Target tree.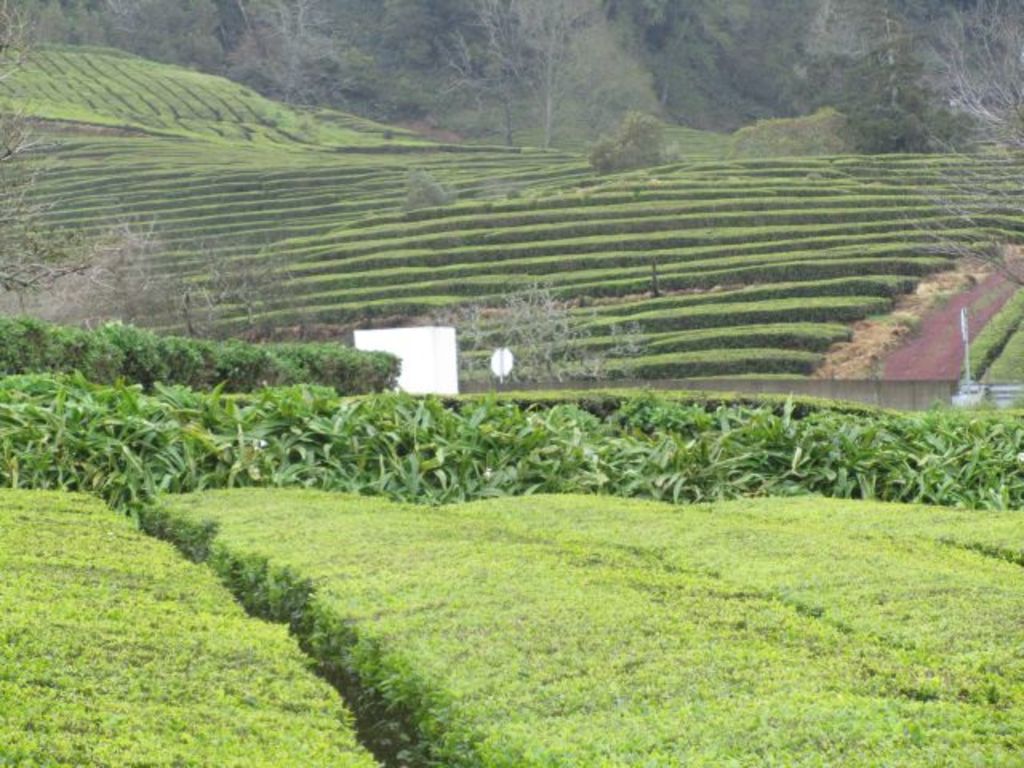
Target region: 0 0 1022 510.
